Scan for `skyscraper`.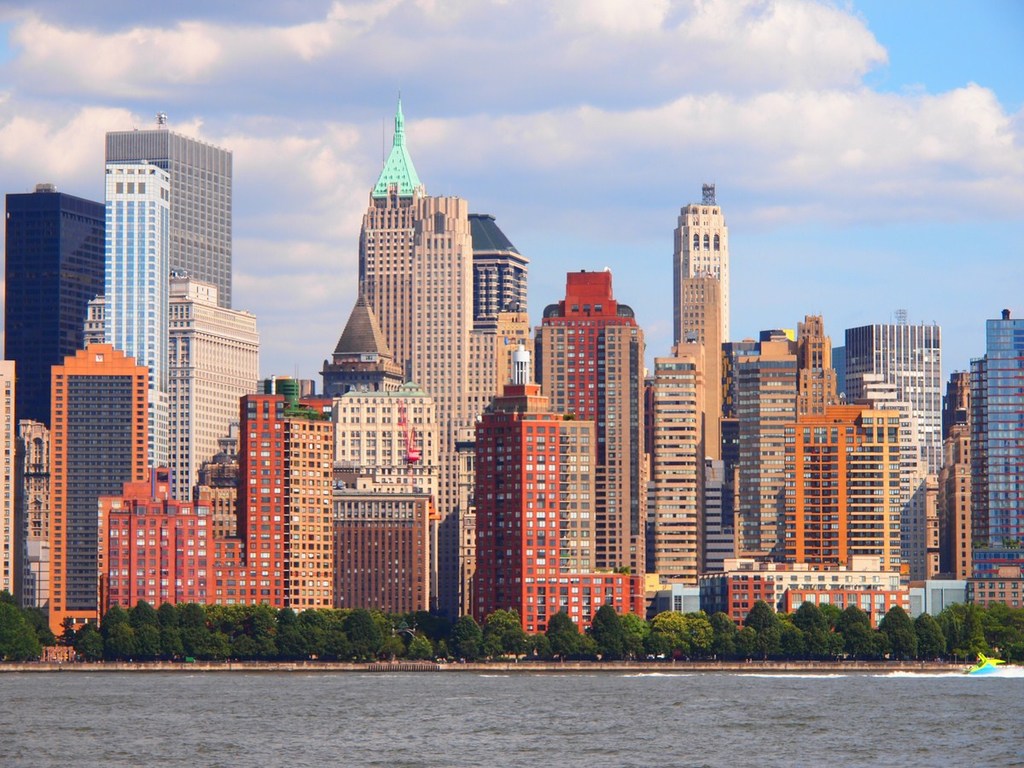
Scan result: BBox(113, 125, 236, 311).
